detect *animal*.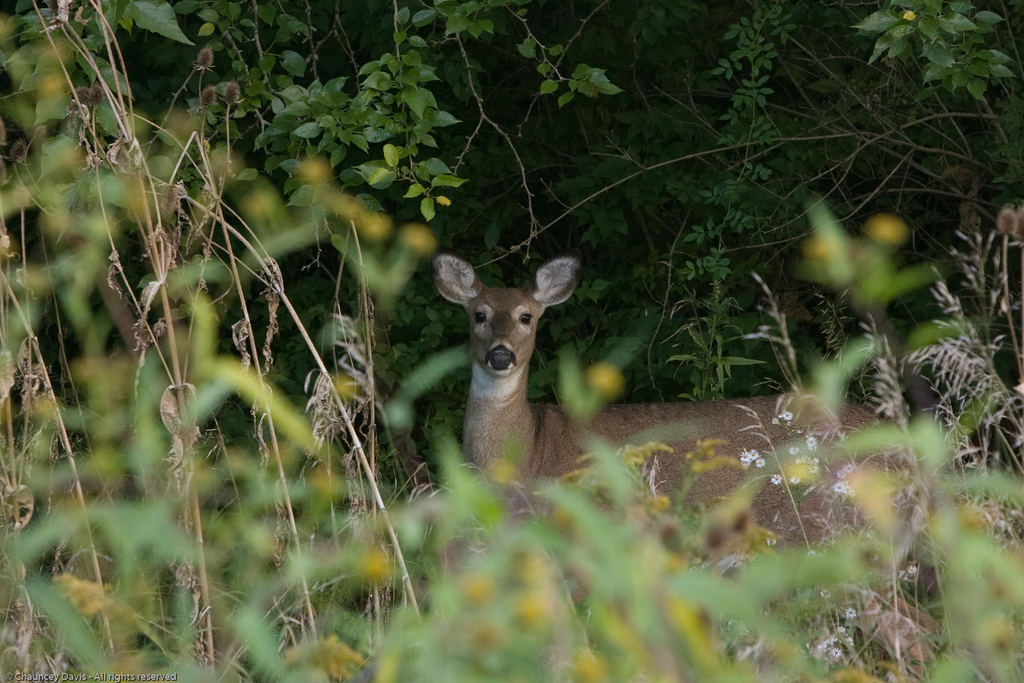
Detected at (422,247,934,612).
